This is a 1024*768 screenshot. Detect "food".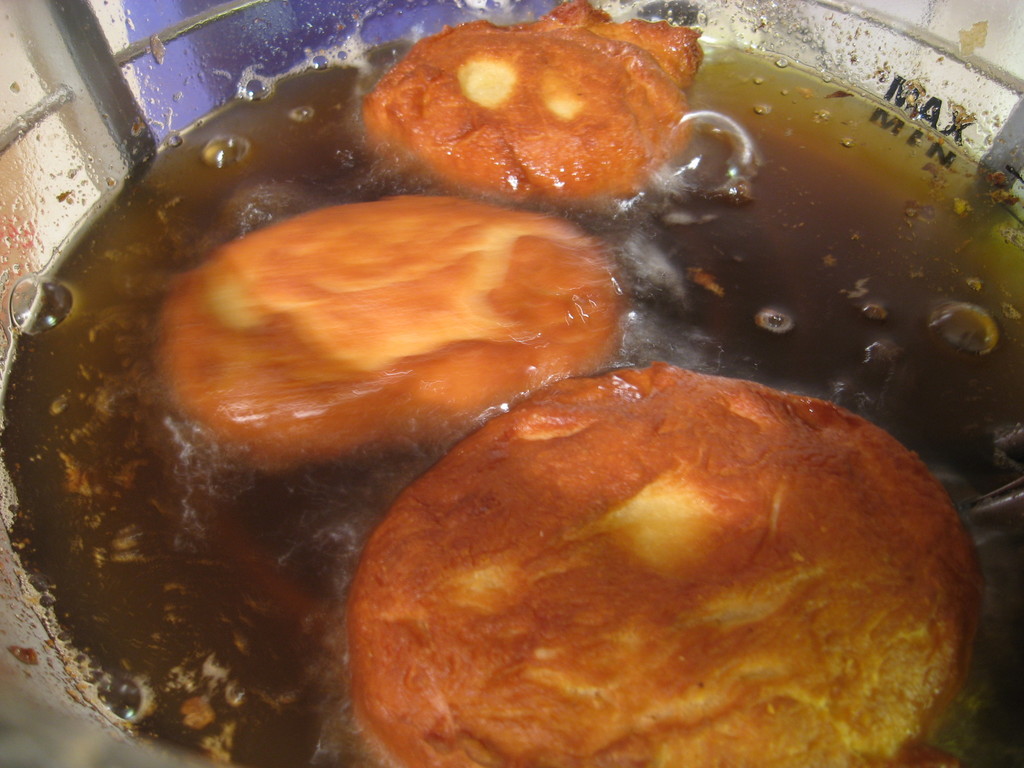
162,202,627,474.
